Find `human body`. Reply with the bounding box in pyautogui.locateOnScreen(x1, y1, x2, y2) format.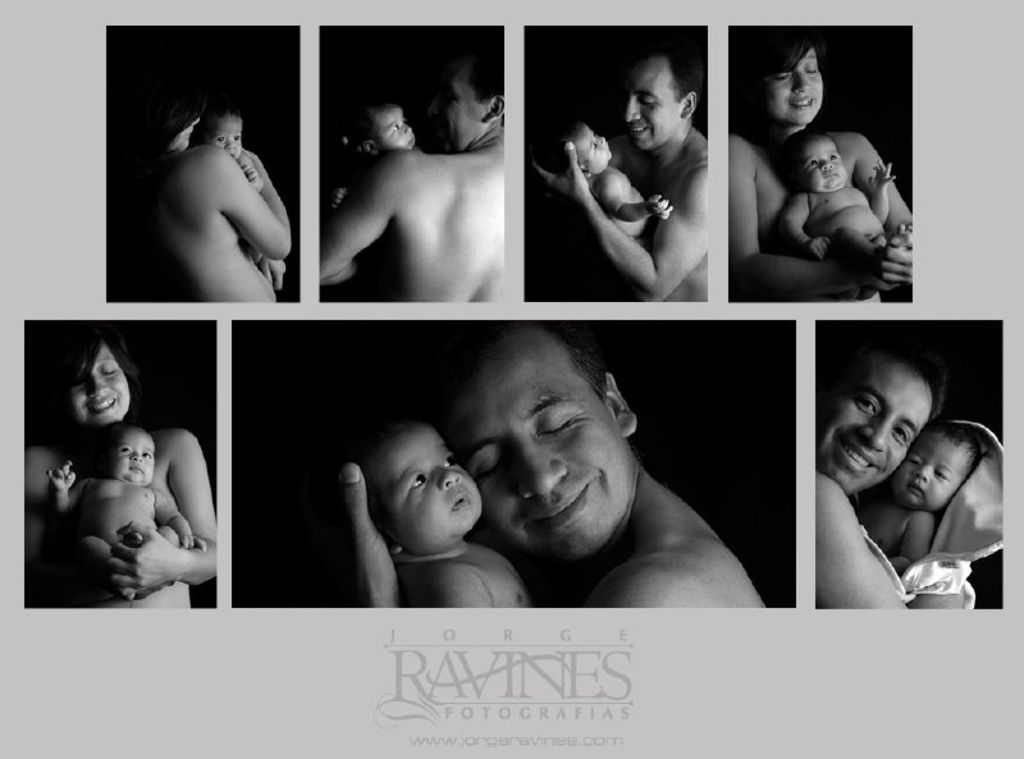
pyautogui.locateOnScreen(26, 319, 215, 612).
